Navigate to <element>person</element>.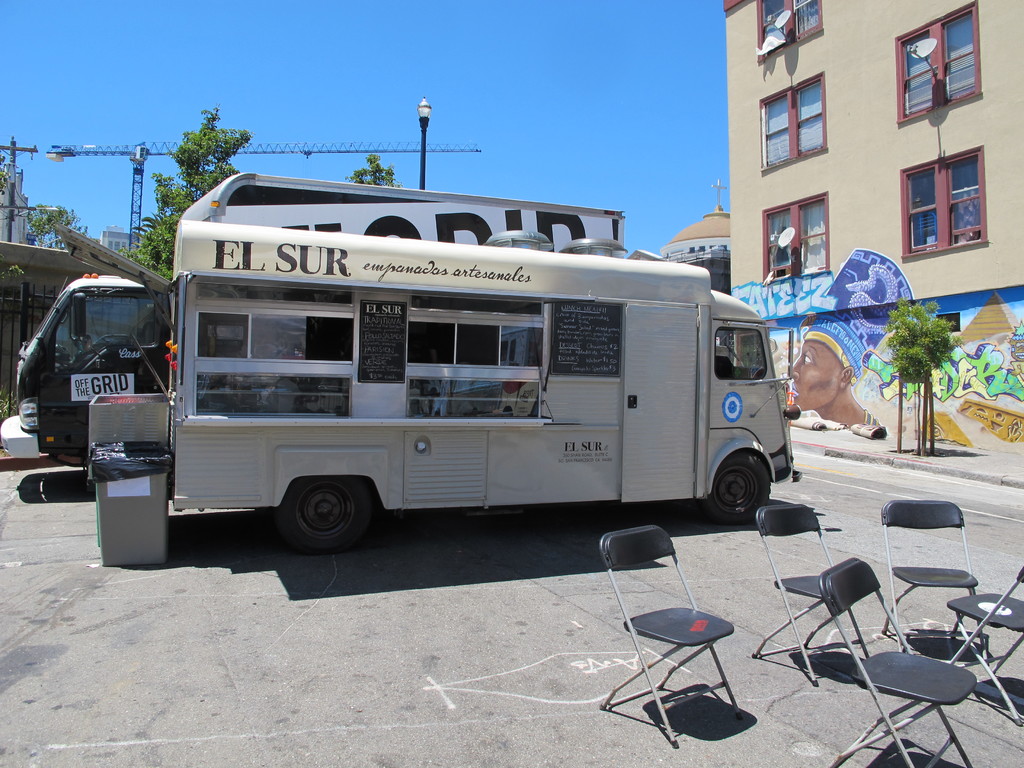
Navigation target: [790, 326, 884, 428].
